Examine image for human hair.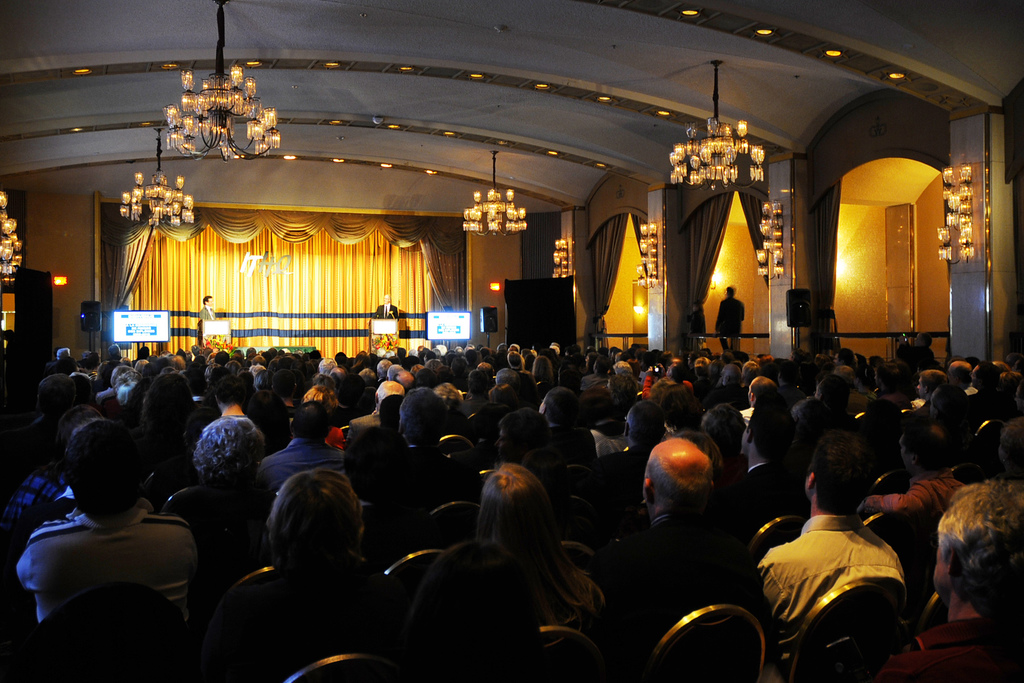
Examination result: BBox(650, 452, 717, 518).
